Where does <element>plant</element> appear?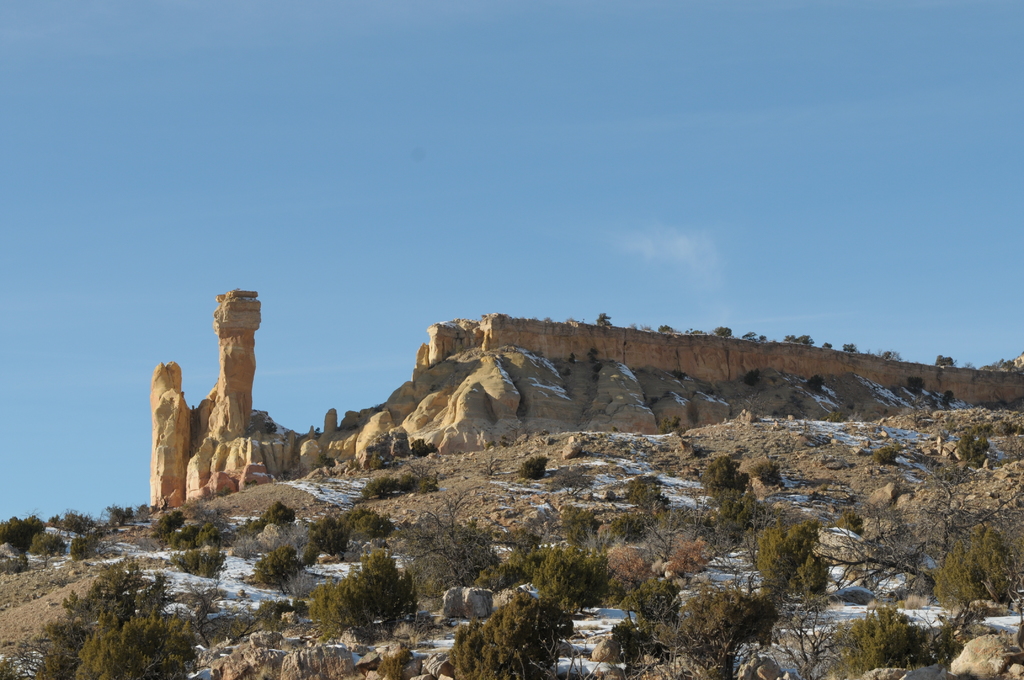
Appears at [941, 389, 956, 406].
